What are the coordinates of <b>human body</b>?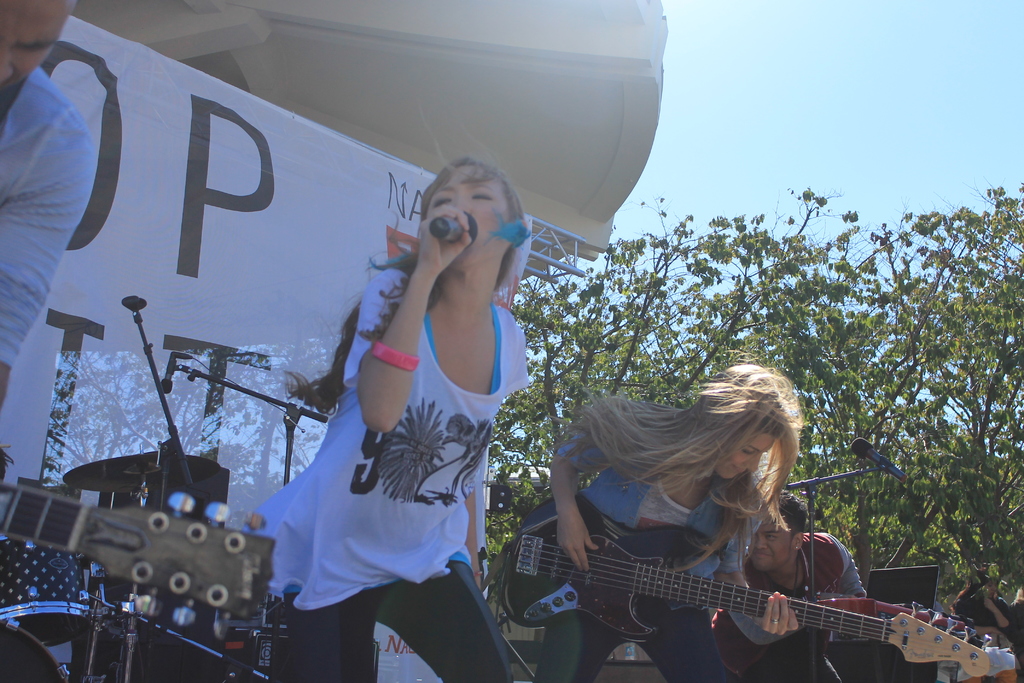
box=[276, 134, 549, 627].
